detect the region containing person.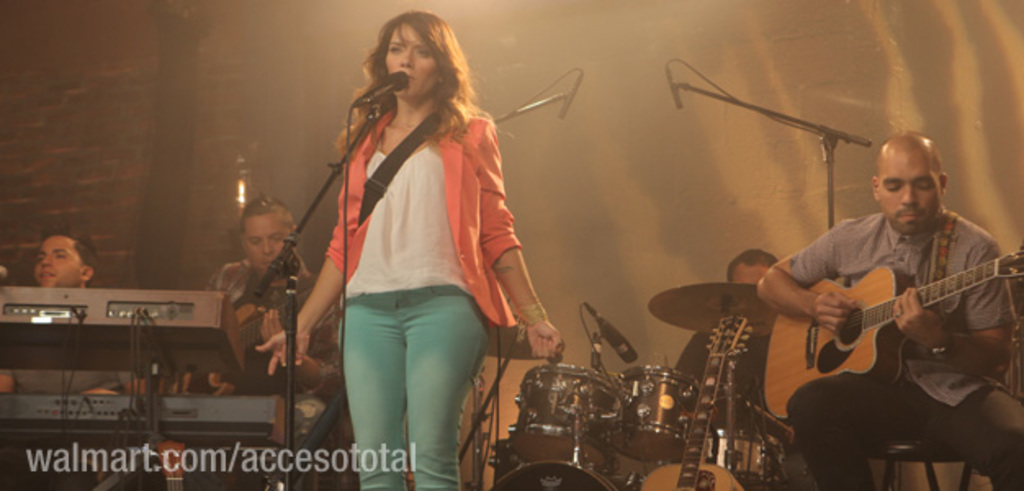
x1=165, y1=200, x2=340, y2=458.
